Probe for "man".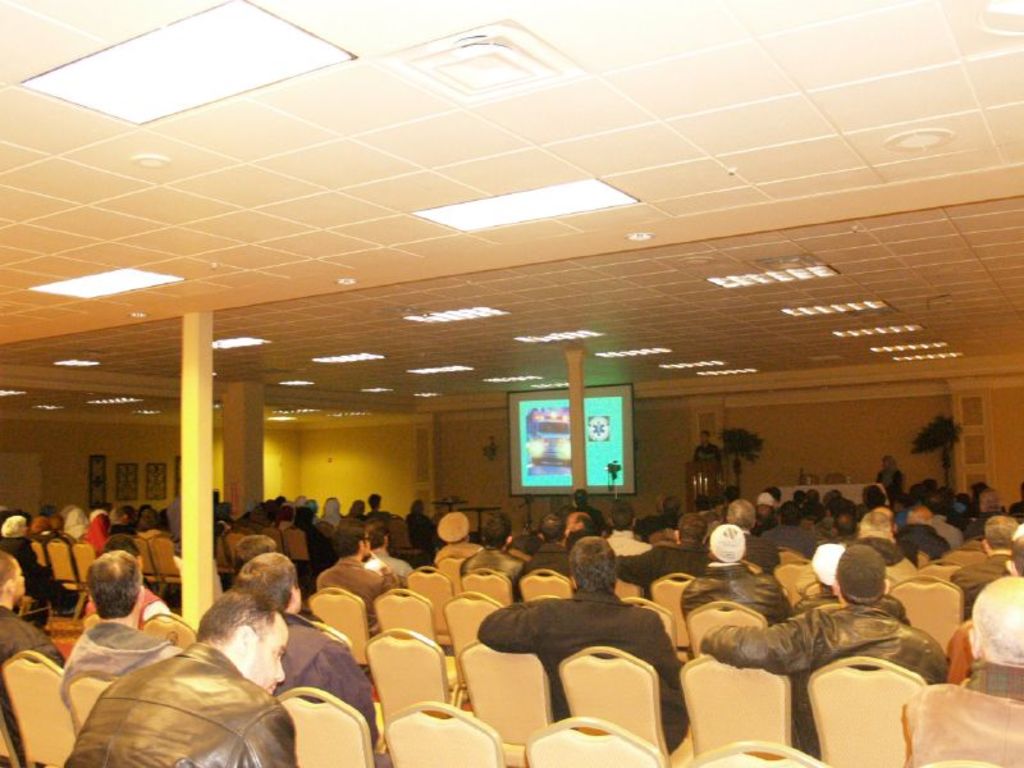
Probe result: [left=232, top=534, right=278, bottom=573].
